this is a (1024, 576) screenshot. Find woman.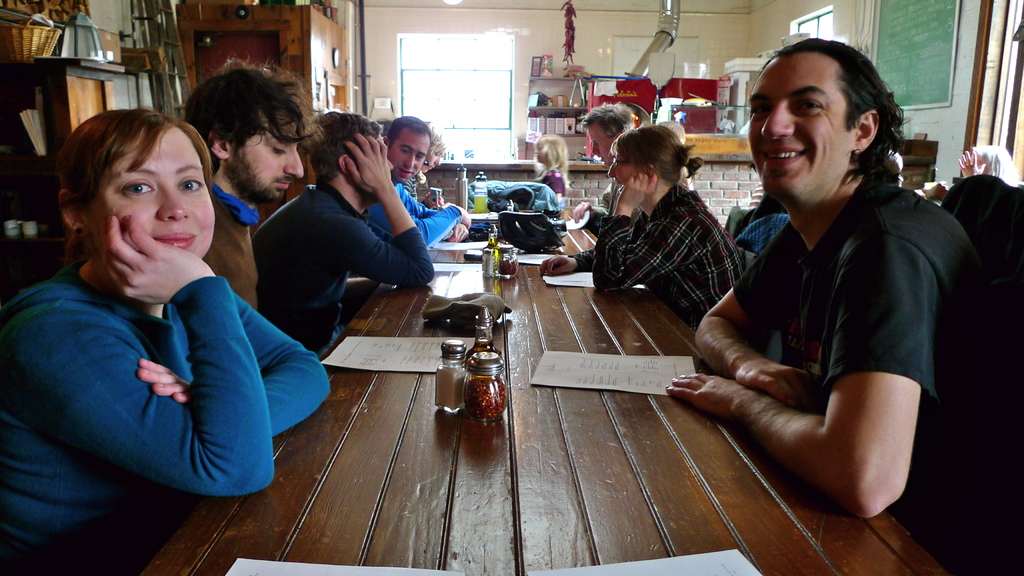
Bounding box: {"left": 536, "top": 118, "right": 750, "bottom": 337}.
